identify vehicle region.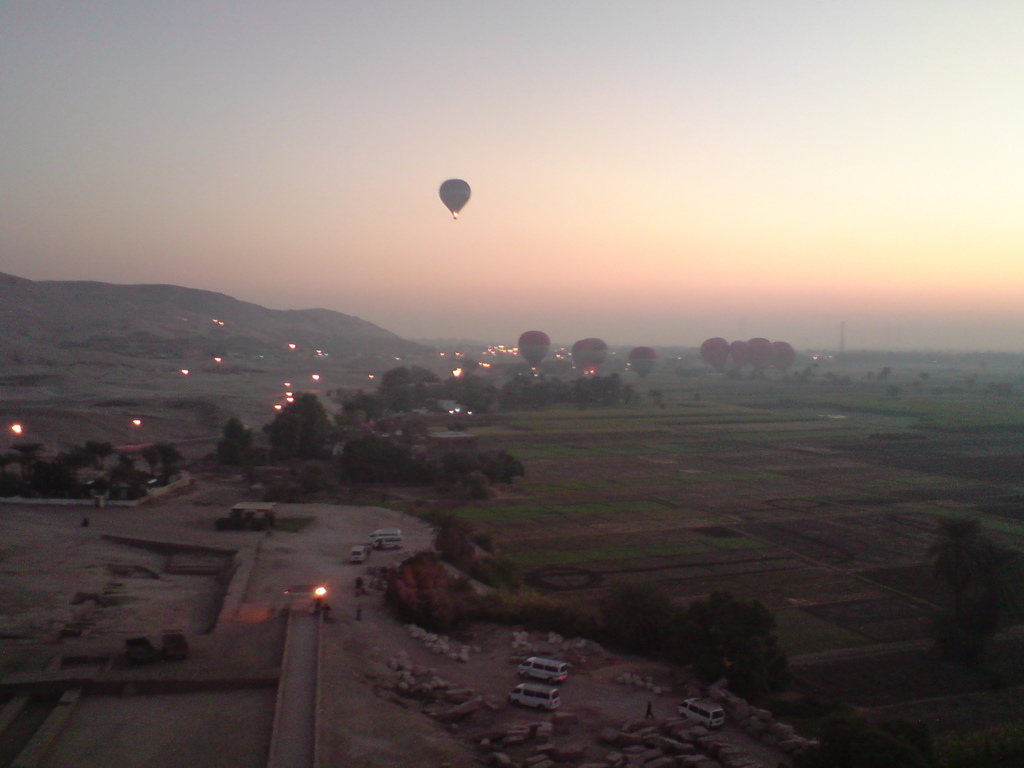
Region: x1=501 y1=678 x2=565 y2=714.
